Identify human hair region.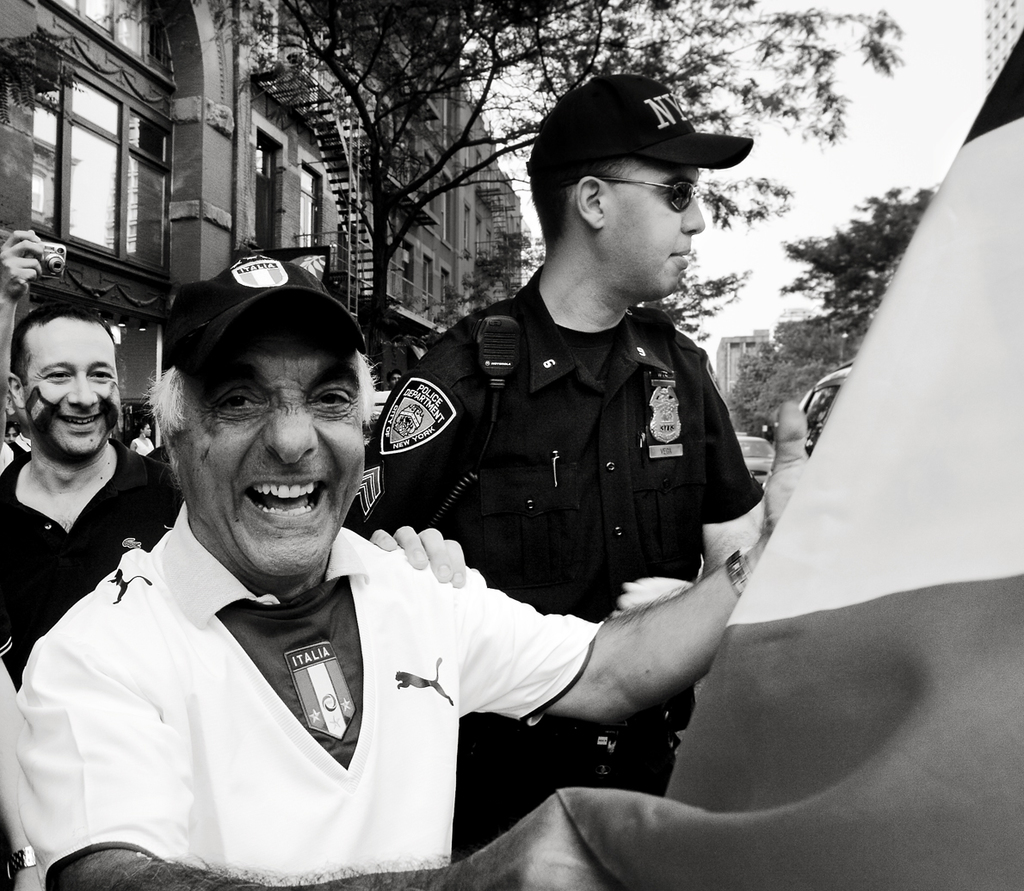
Region: crop(544, 158, 628, 242).
